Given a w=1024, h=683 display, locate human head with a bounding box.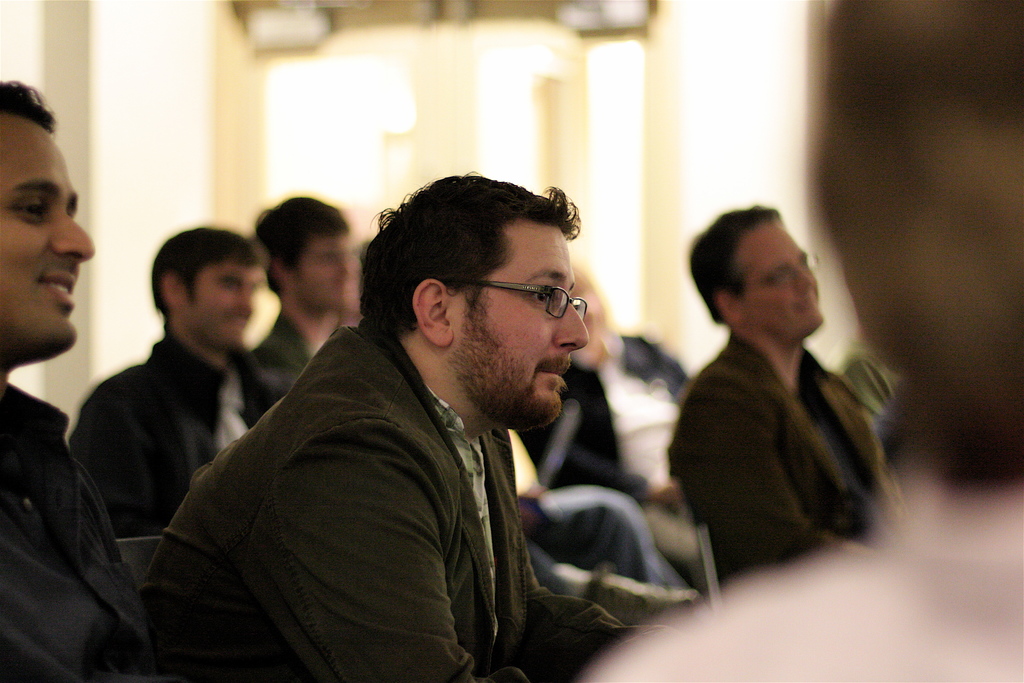
Located: 805 0 1023 468.
